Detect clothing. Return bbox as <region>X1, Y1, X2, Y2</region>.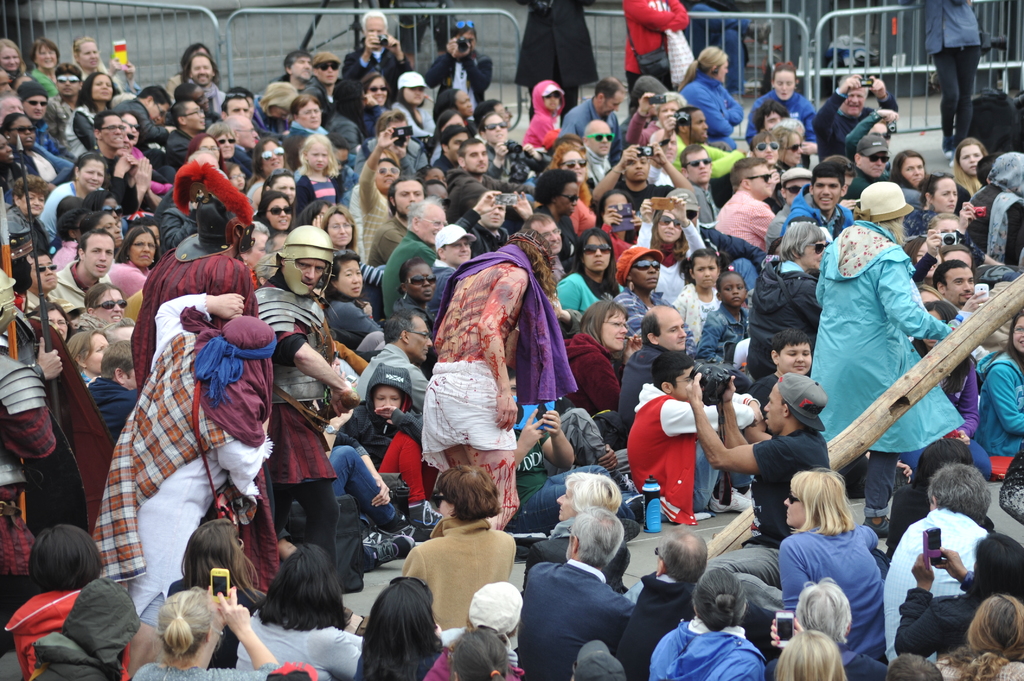
<region>666, 122, 749, 174</region>.
